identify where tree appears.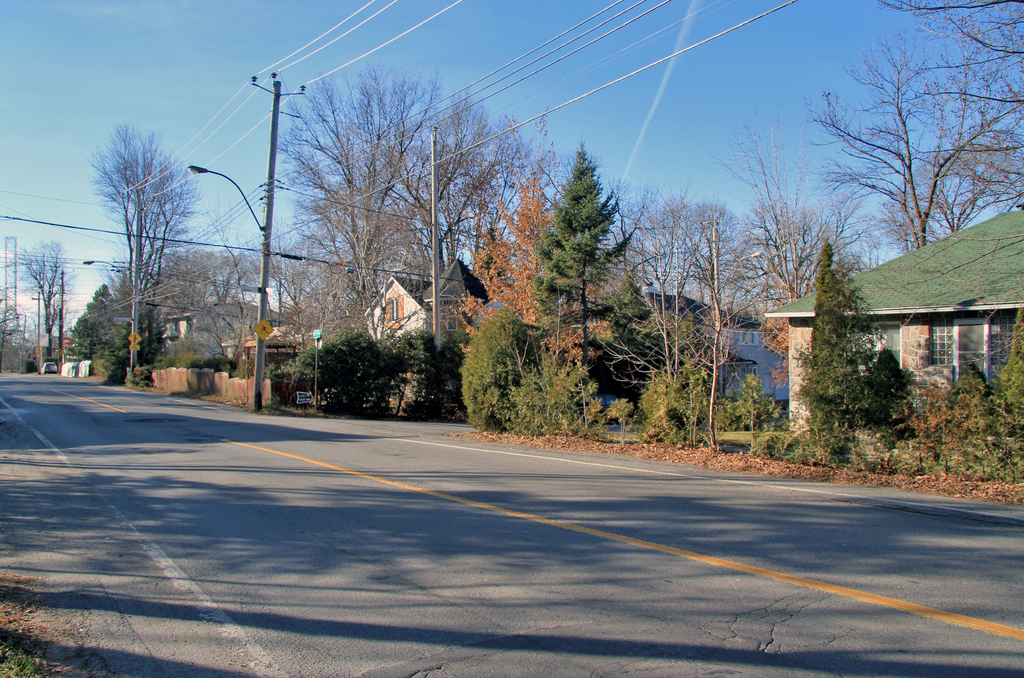
Appears at bbox=(537, 151, 643, 403).
